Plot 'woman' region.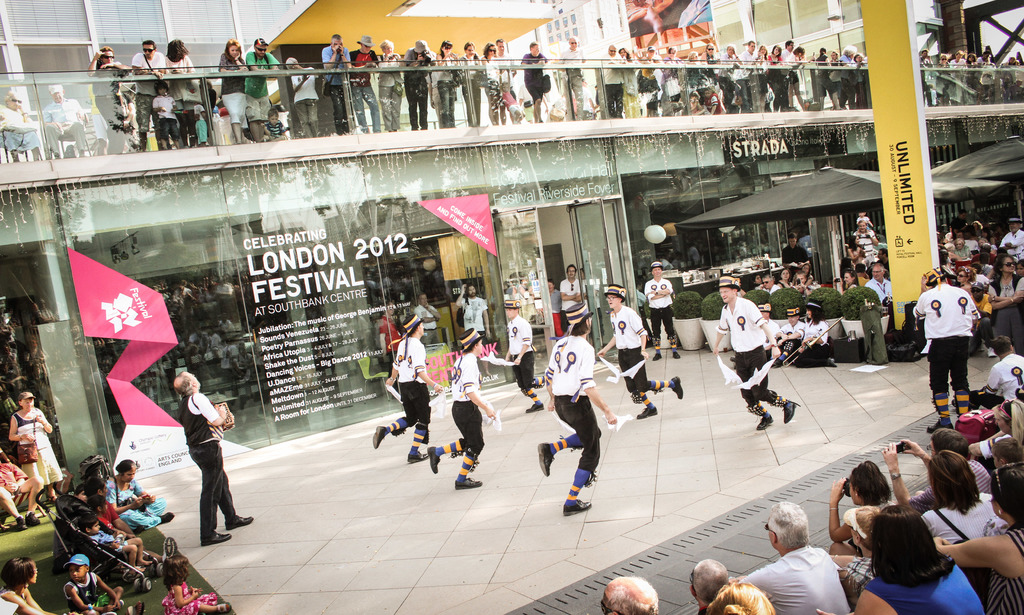
Plotted at {"left": 88, "top": 46, "right": 131, "bottom": 156}.
